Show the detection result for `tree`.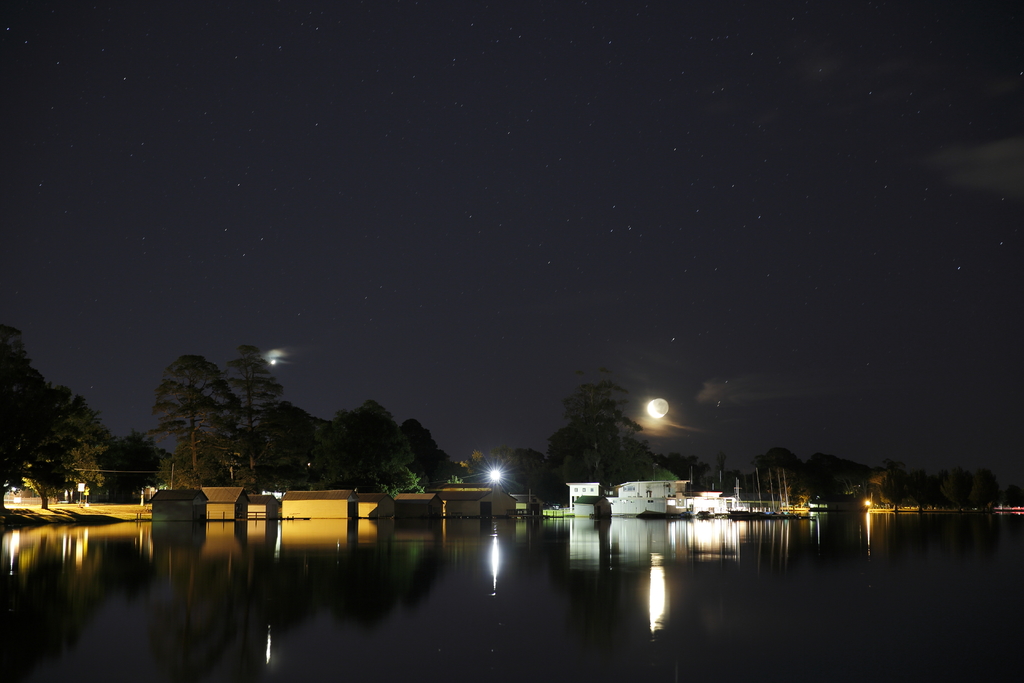
Rect(152, 358, 236, 479).
